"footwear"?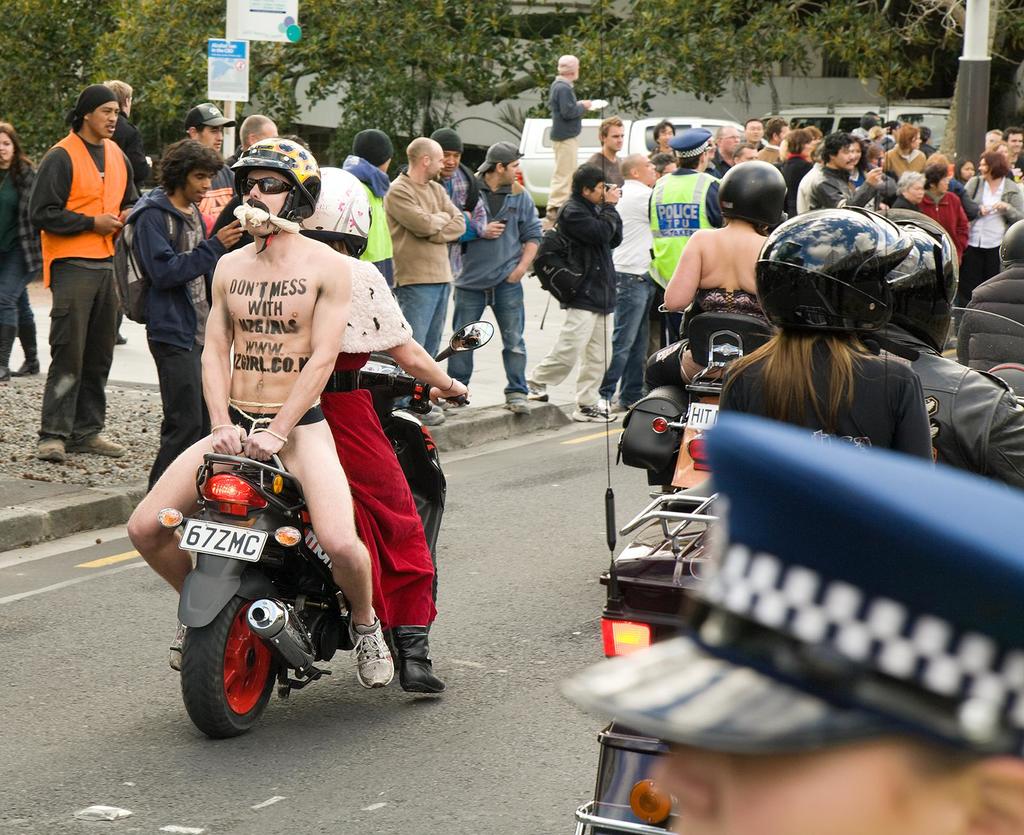
71:434:130:458
